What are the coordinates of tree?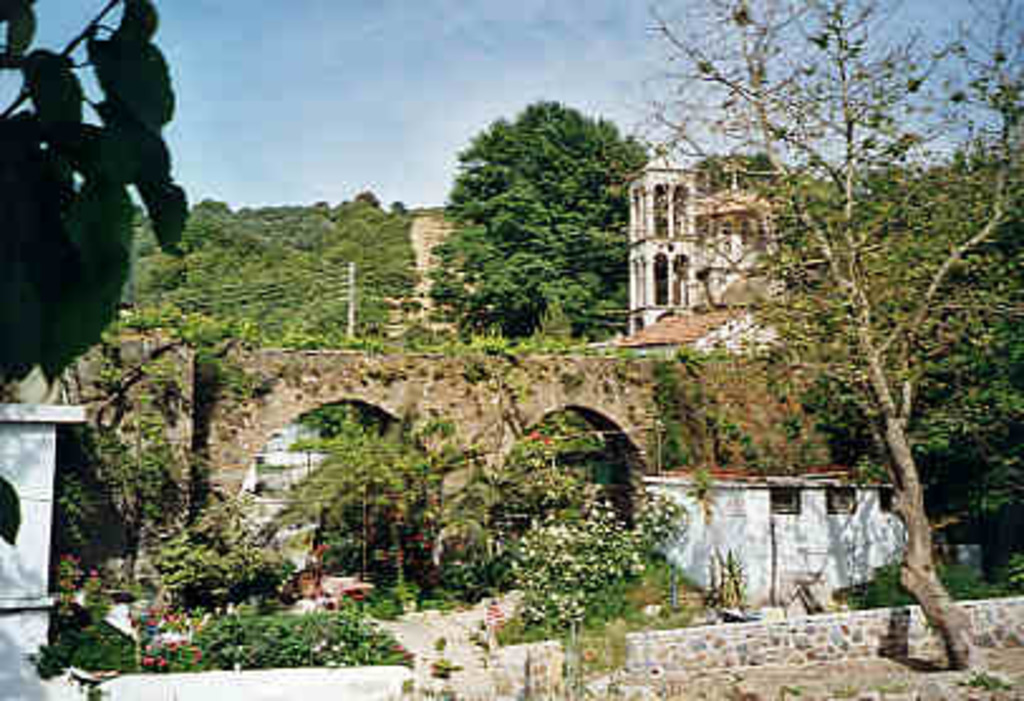
608, 0, 1021, 688.
